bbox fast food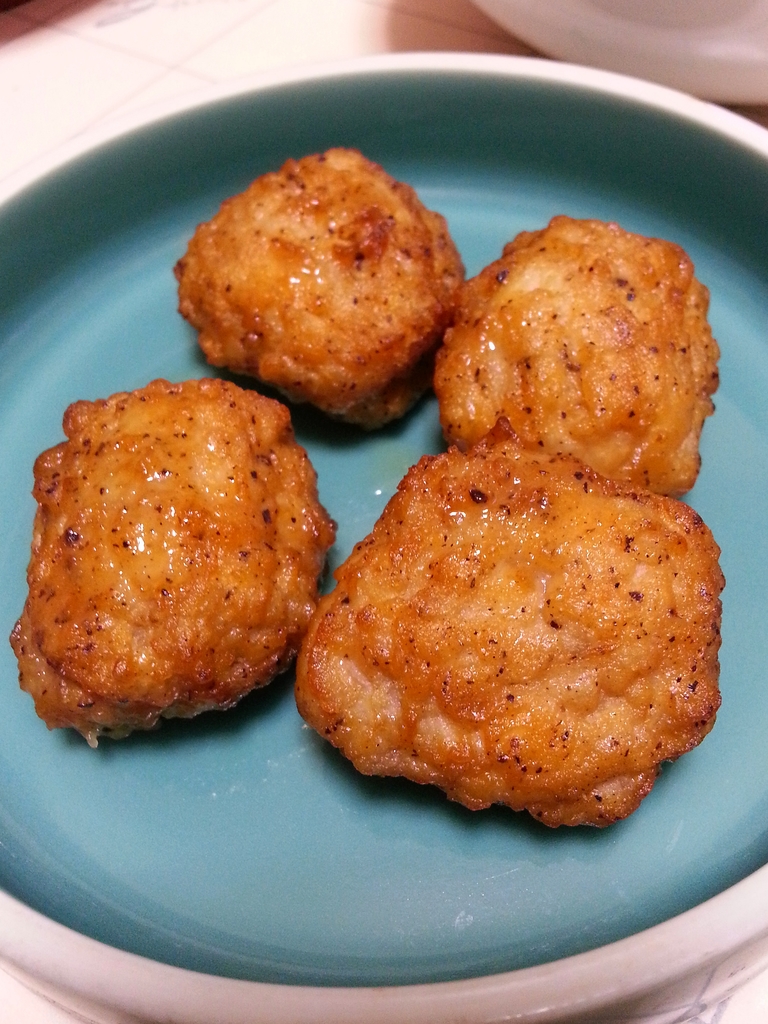
(177, 145, 460, 430)
